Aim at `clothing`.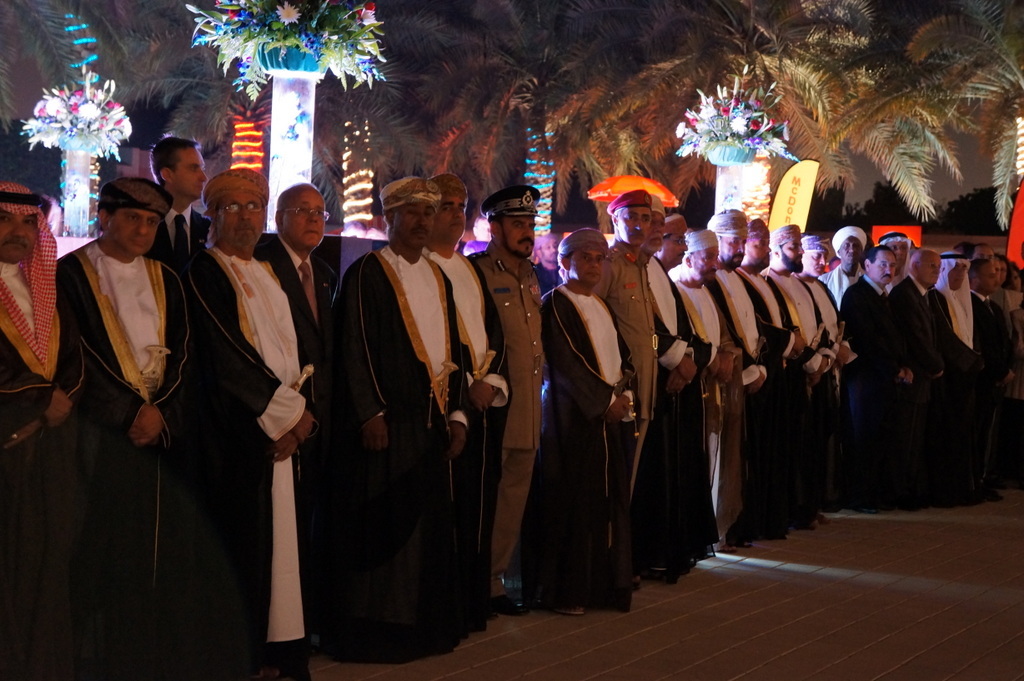
Aimed at [left=700, top=253, right=774, bottom=557].
